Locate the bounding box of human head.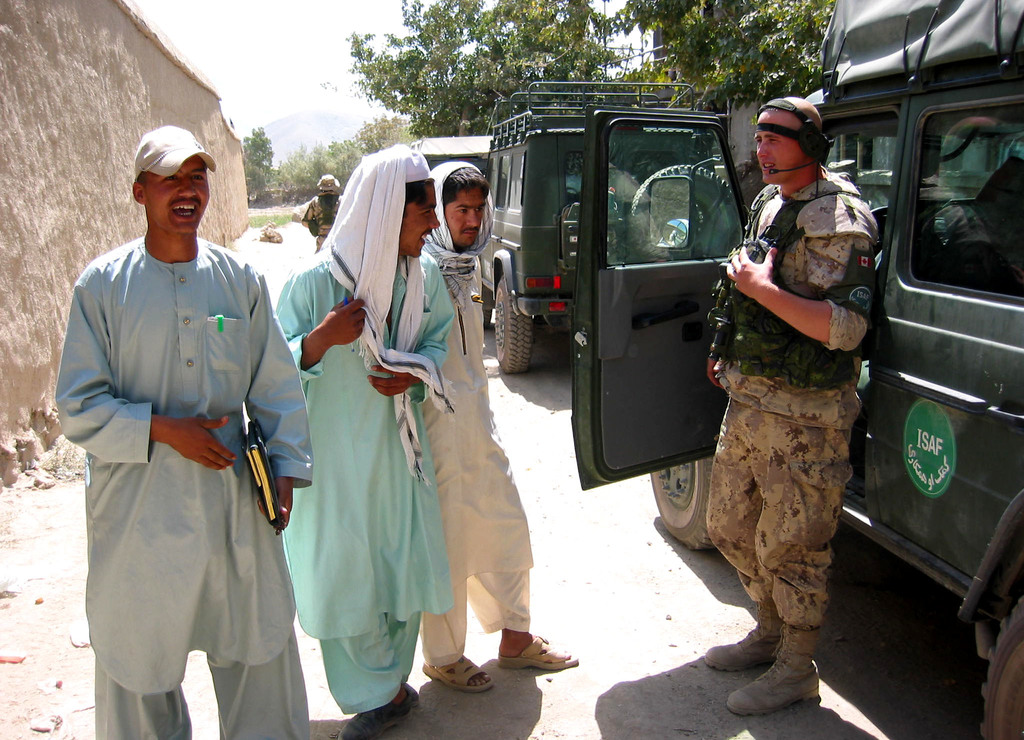
Bounding box: <region>430, 160, 488, 250</region>.
